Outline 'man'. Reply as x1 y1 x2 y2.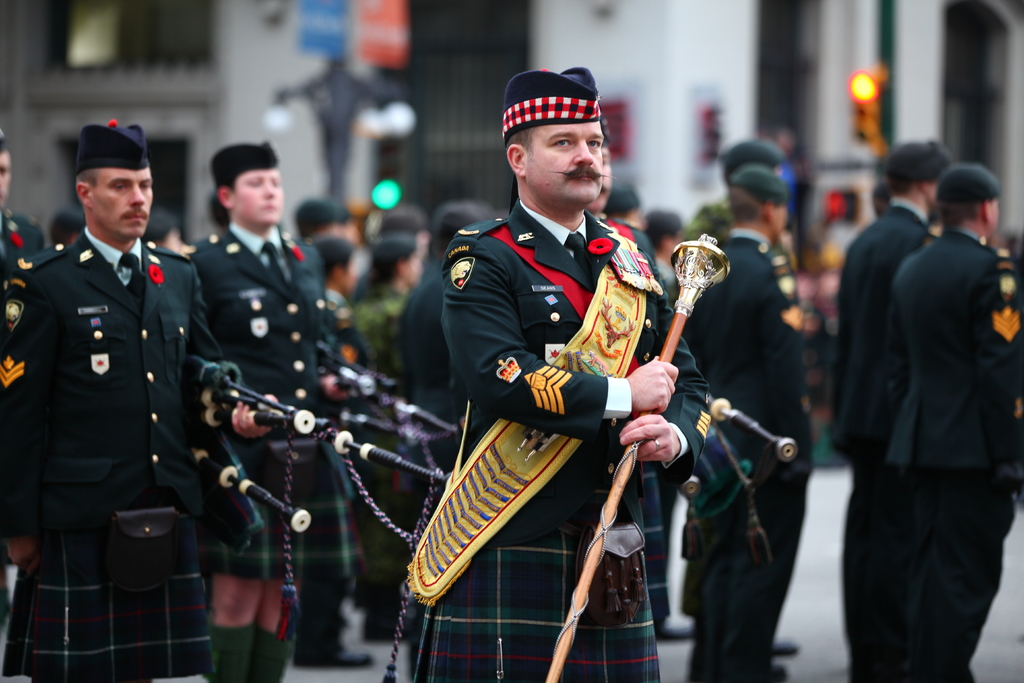
836 196 931 514.
